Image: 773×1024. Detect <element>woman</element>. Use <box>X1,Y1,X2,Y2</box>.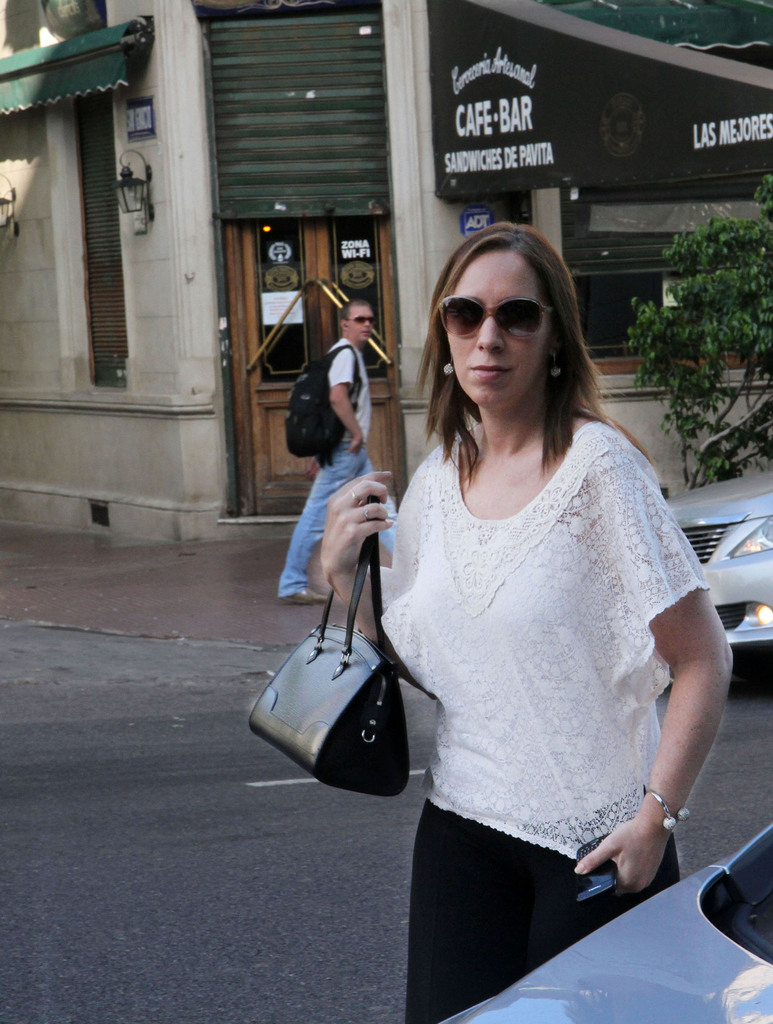
<box>371,214,712,1018</box>.
